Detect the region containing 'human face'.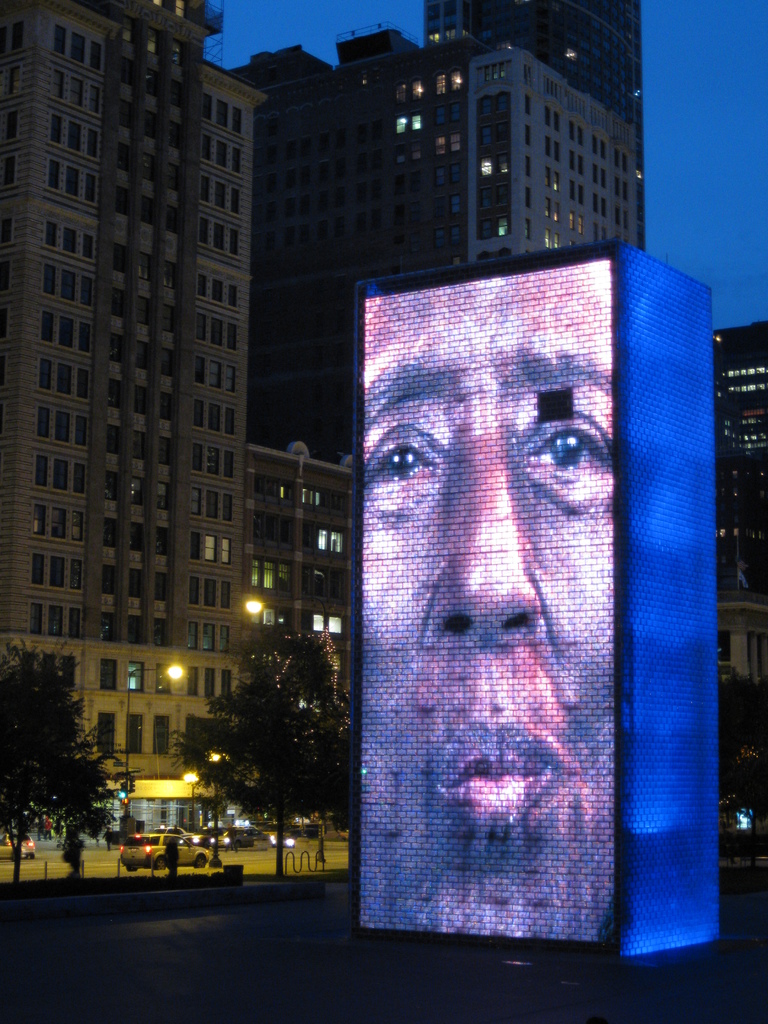
bbox(360, 262, 614, 940).
